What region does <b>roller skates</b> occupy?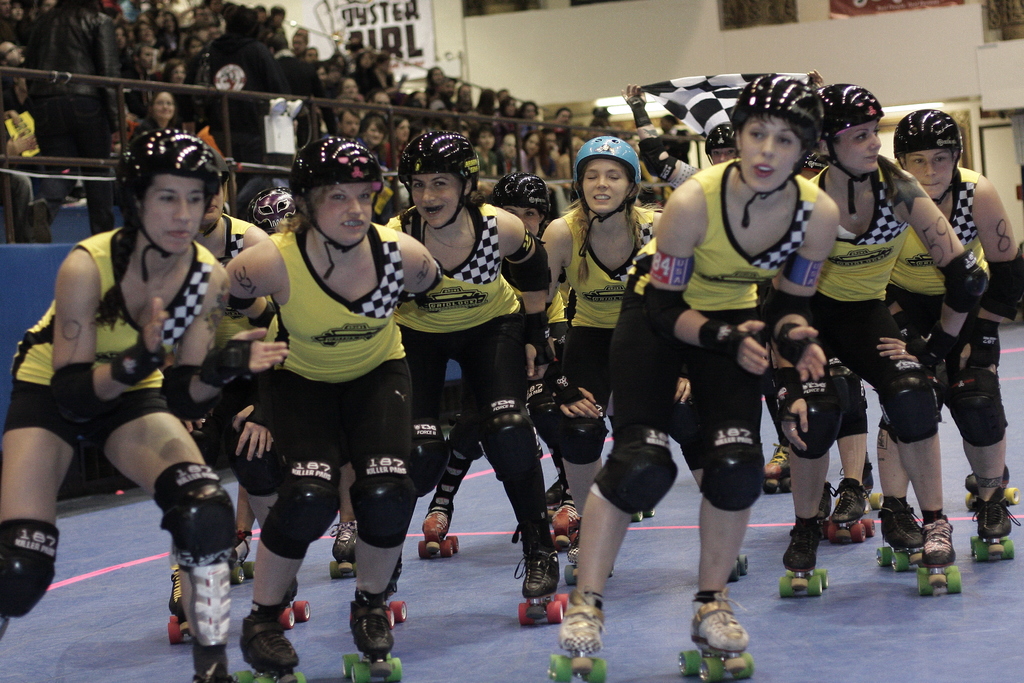
x1=547, y1=589, x2=609, y2=682.
